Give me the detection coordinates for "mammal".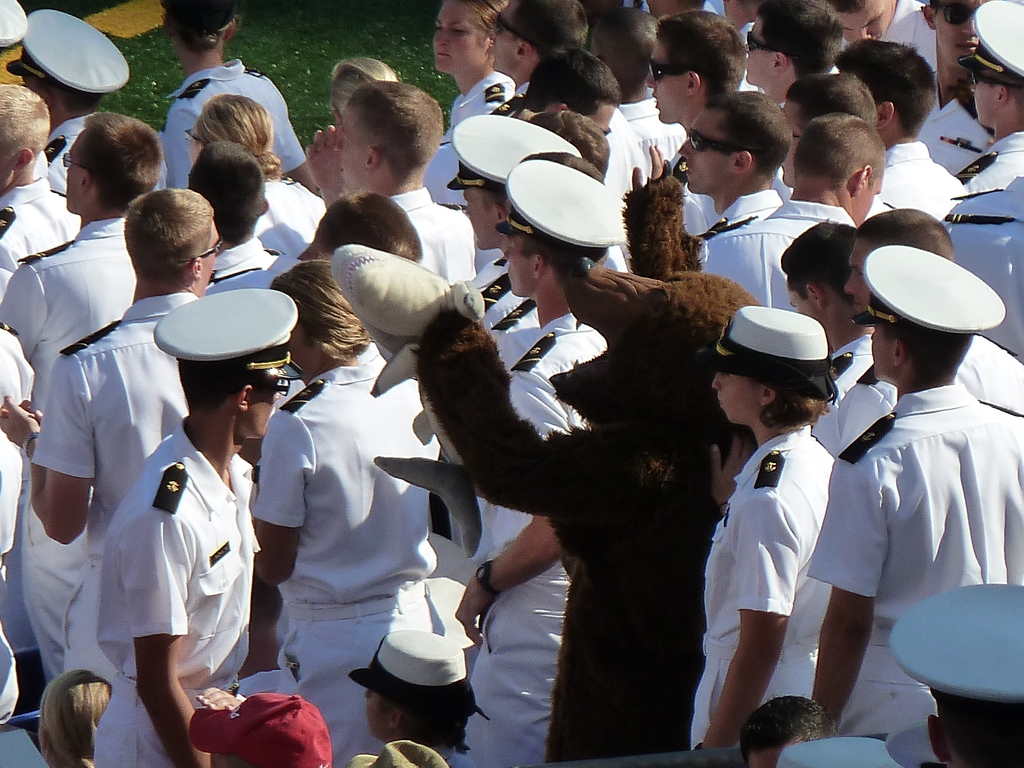
827/0/938/69.
